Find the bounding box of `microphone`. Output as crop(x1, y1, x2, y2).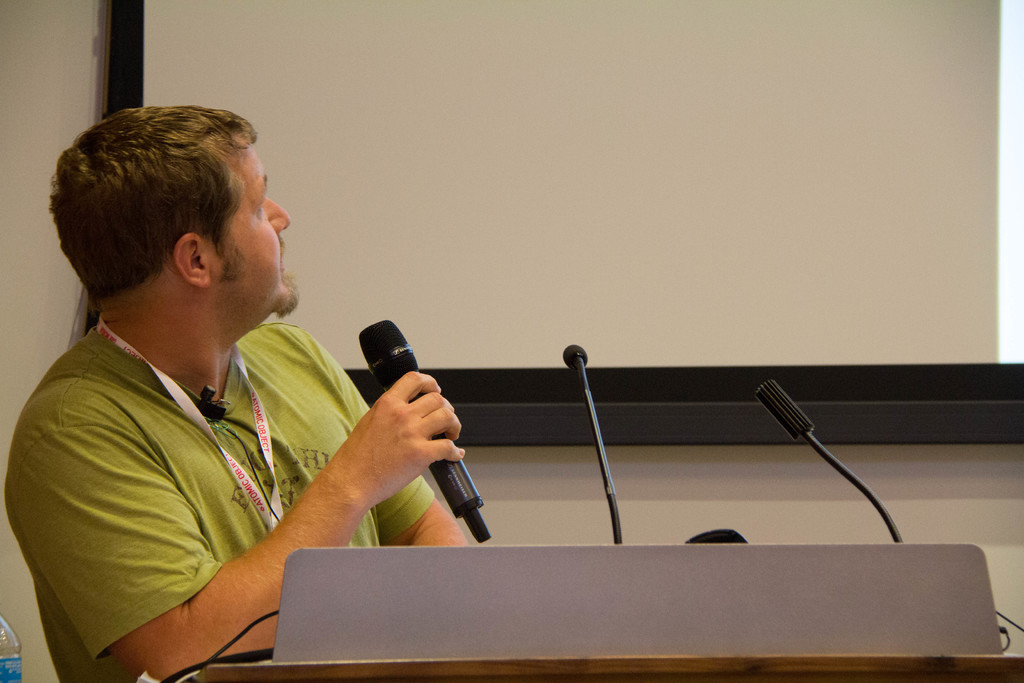
crop(746, 370, 907, 550).
